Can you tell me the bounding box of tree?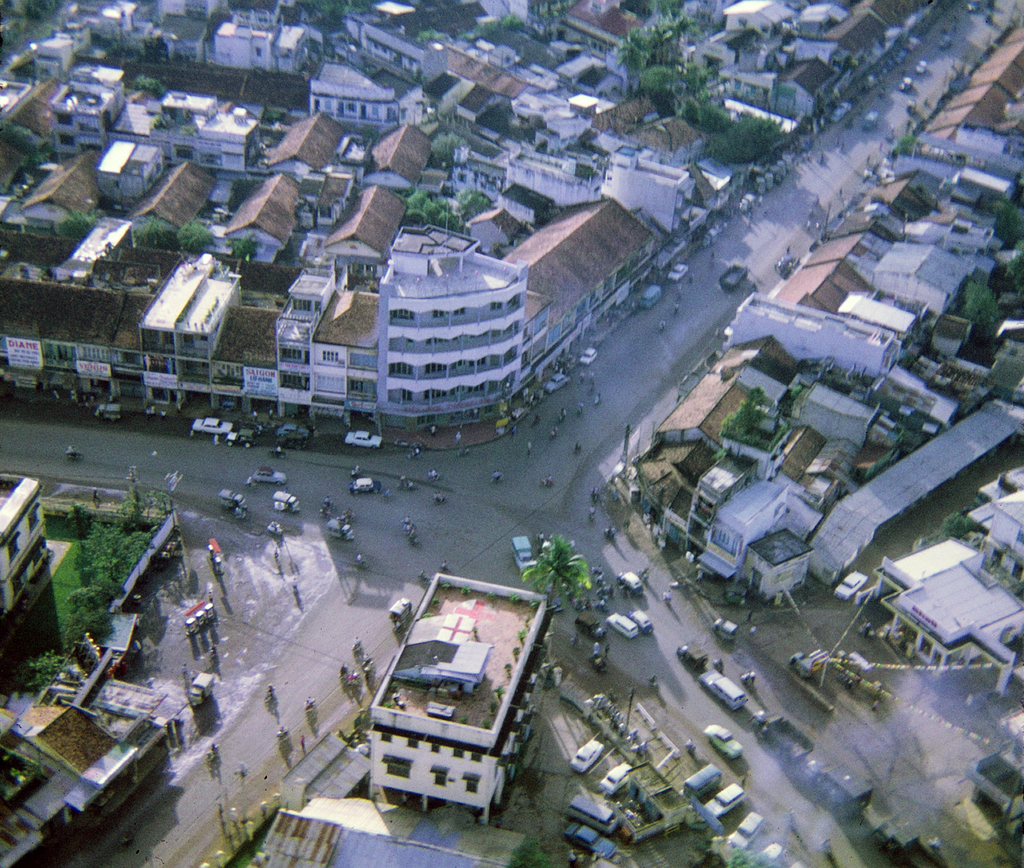
705, 112, 788, 165.
